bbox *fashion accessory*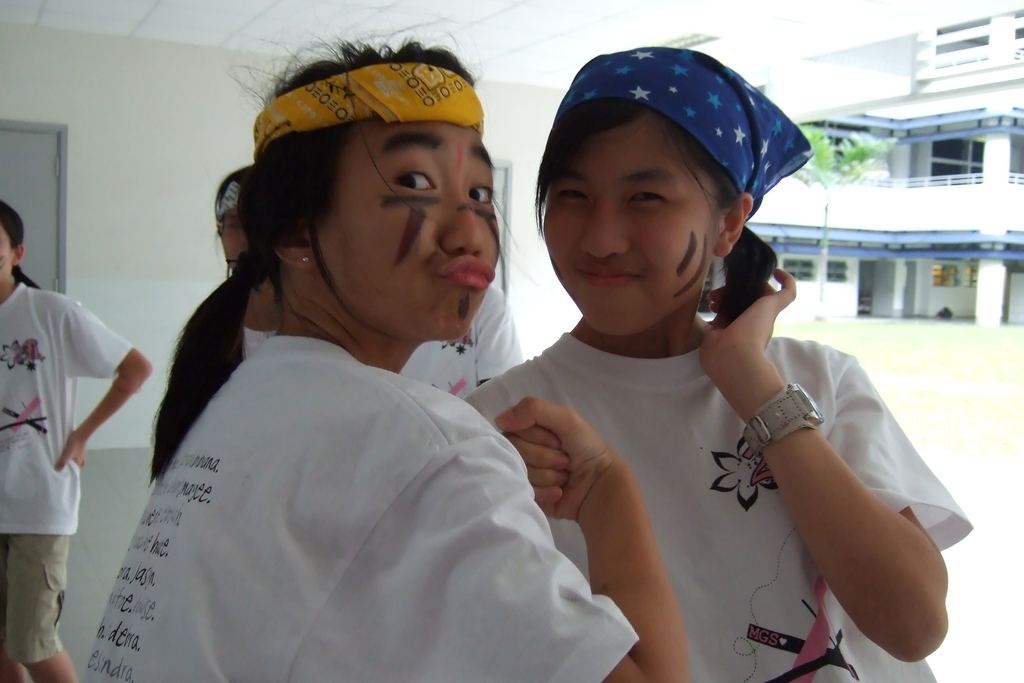
[x1=303, y1=256, x2=311, y2=267]
